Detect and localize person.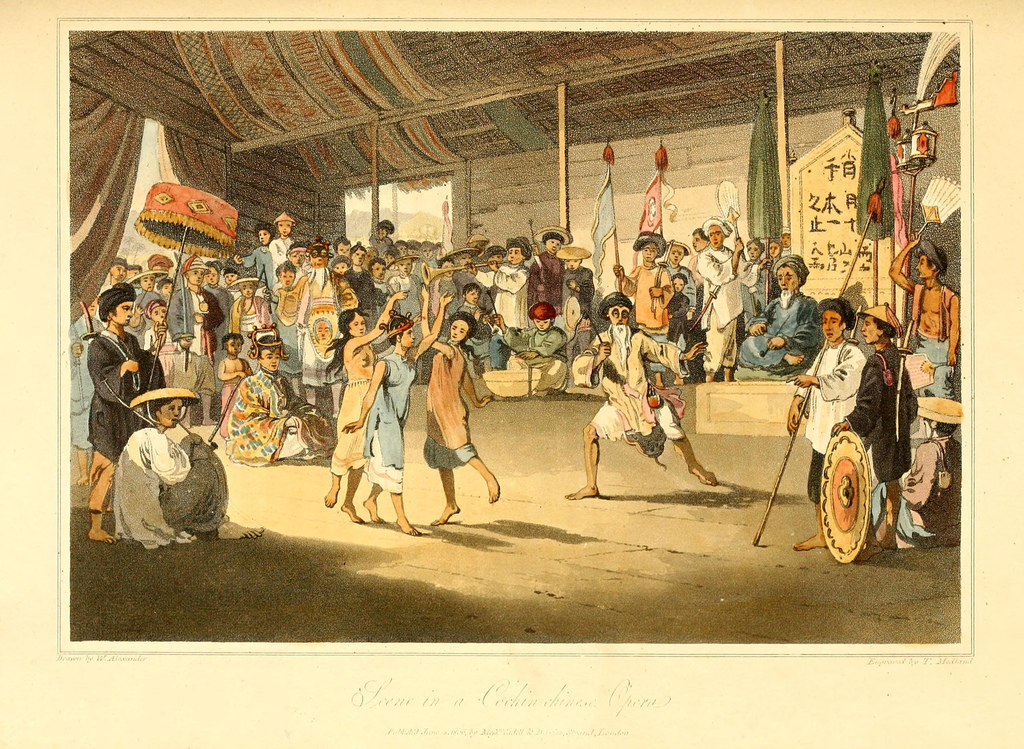
Localized at [x1=790, y1=286, x2=865, y2=554].
